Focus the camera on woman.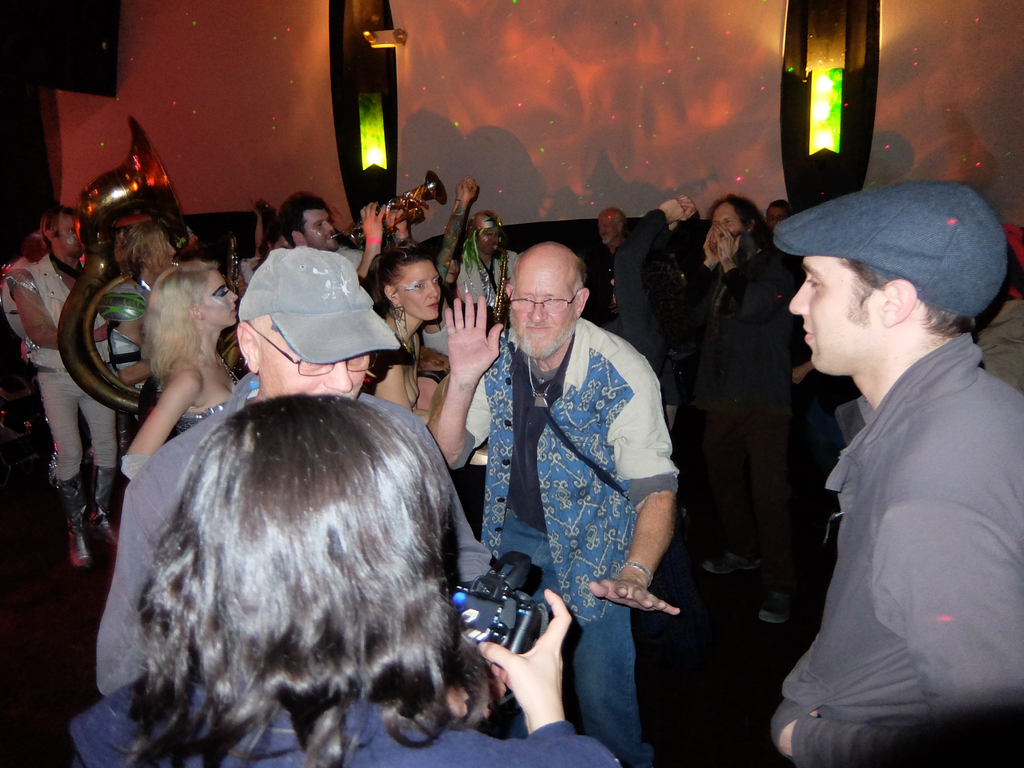
Focus region: {"left": 609, "top": 194, "right": 700, "bottom": 407}.
